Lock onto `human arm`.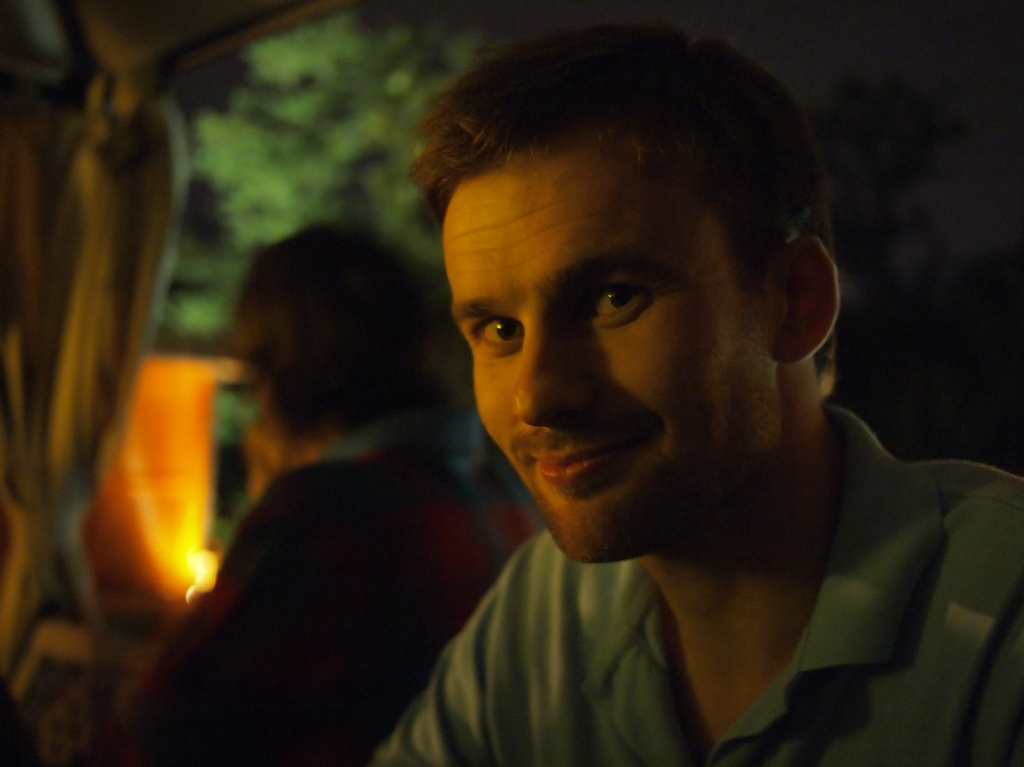
Locked: locate(368, 546, 527, 762).
